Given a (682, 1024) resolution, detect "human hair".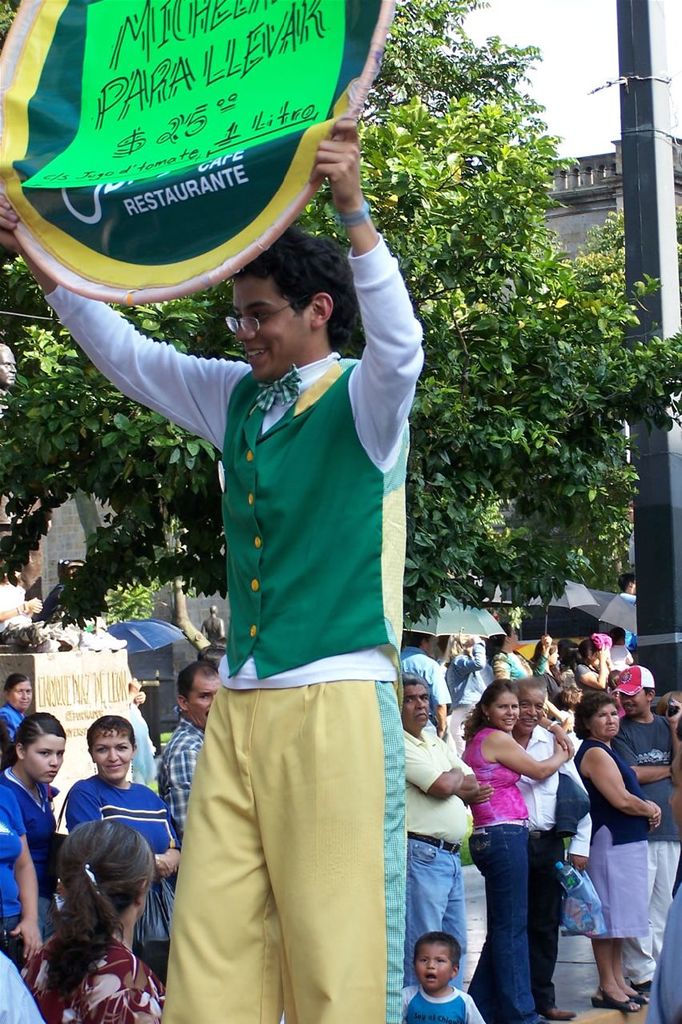
box=[0, 709, 64, 774].
